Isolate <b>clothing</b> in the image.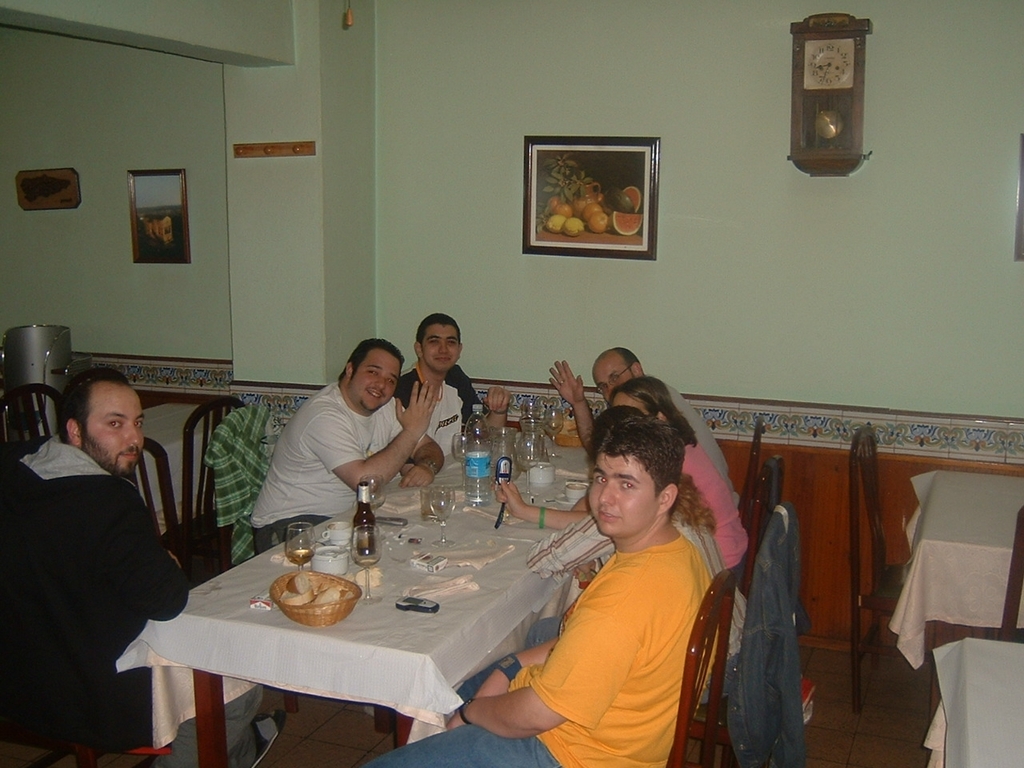
Isolated region: (682,435,749,573).
